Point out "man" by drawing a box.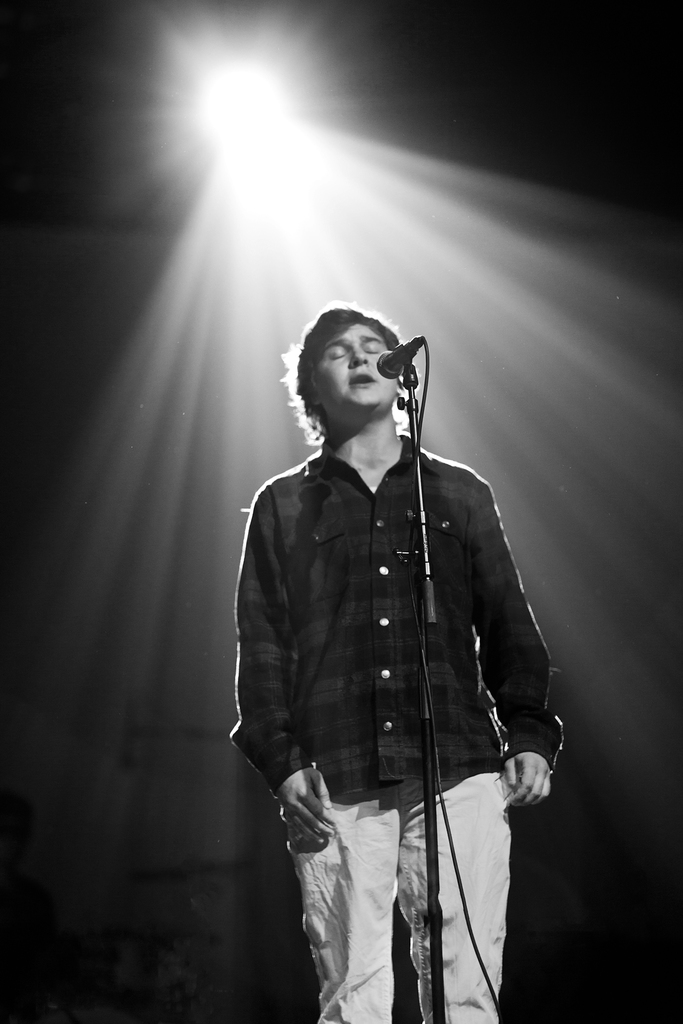
231 293 549 1021.
